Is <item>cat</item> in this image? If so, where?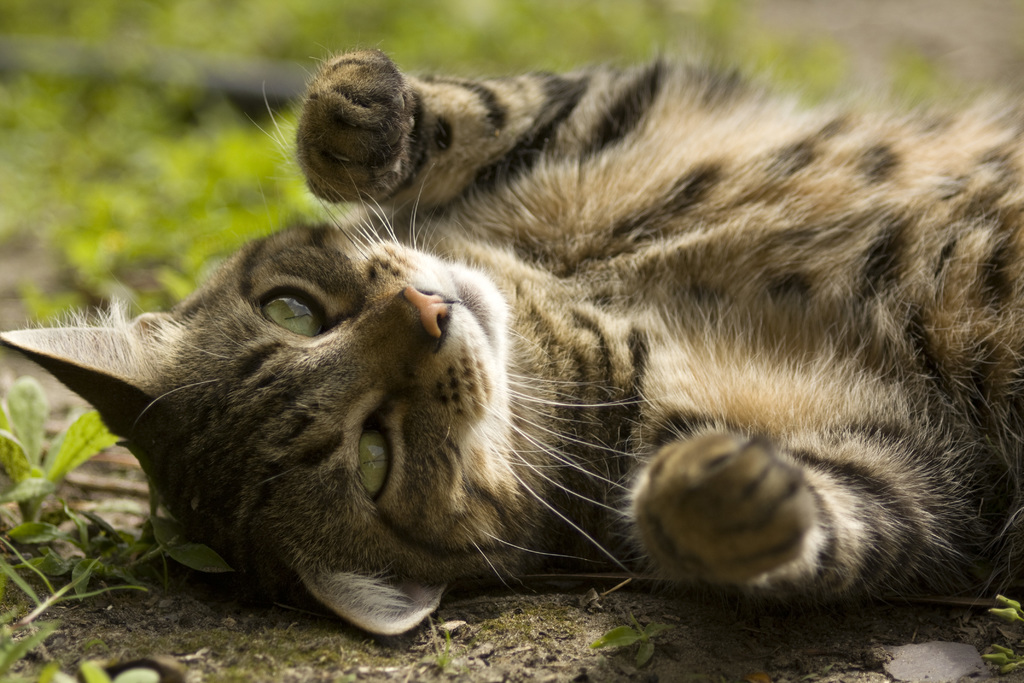
Yes, at 0, 25, 1023, 638.
